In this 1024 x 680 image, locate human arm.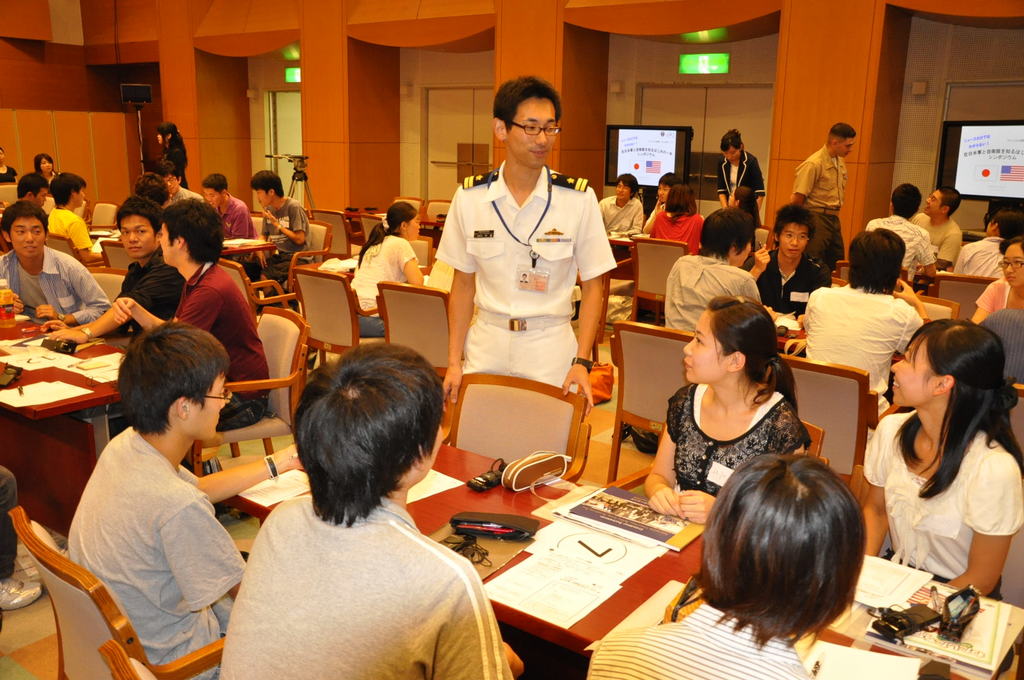
Bounding box: [x1=67, y1=219, x2=102, y2=264].
